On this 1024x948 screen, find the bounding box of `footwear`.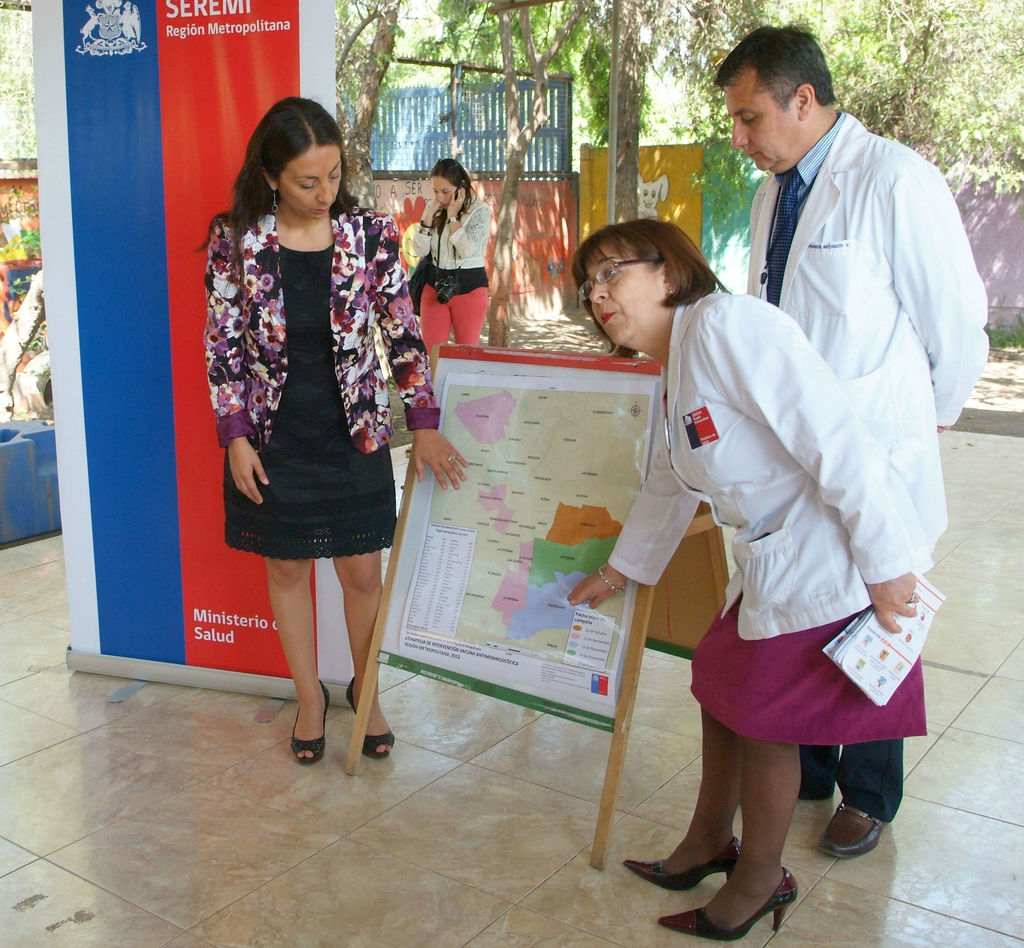
Bounding box: (left=344, top=674, right=393, bottom=762).
